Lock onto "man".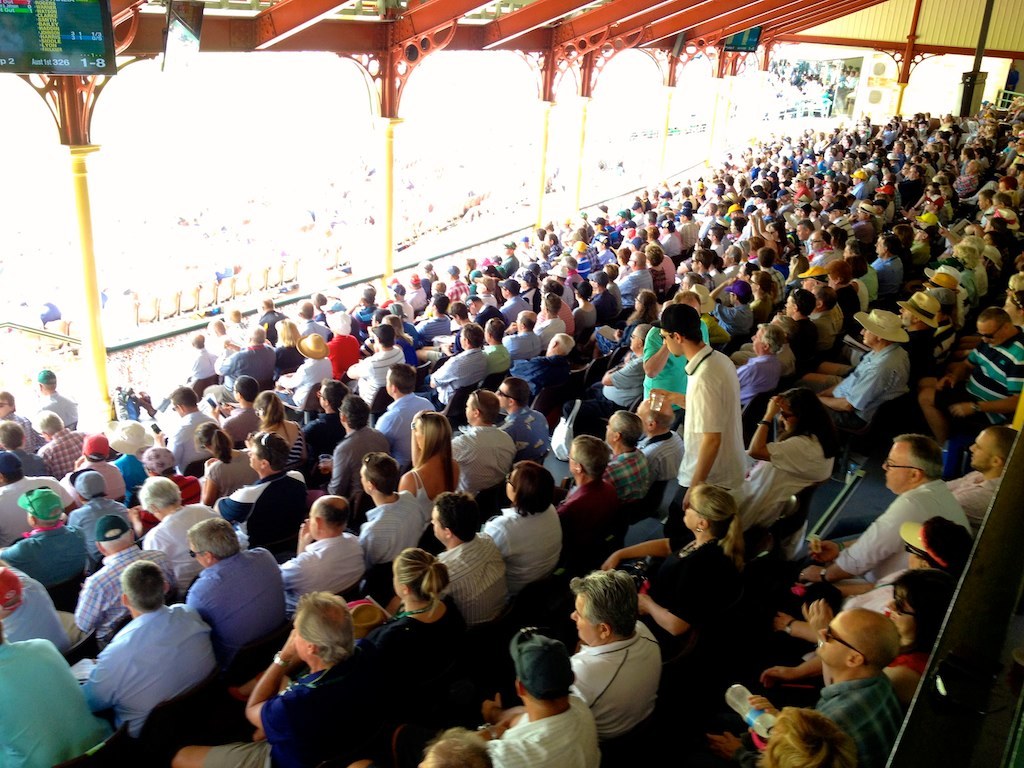
Locked: select_region(482, 626, 603, 767).
